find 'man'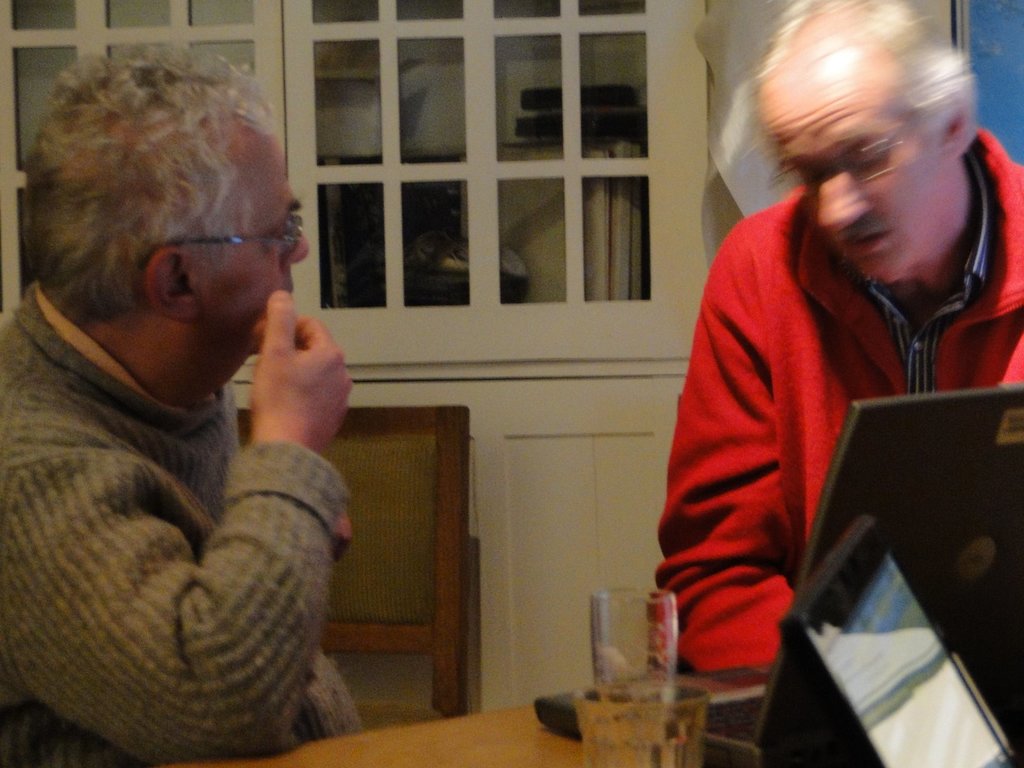
(1, 46, 349, 767)
